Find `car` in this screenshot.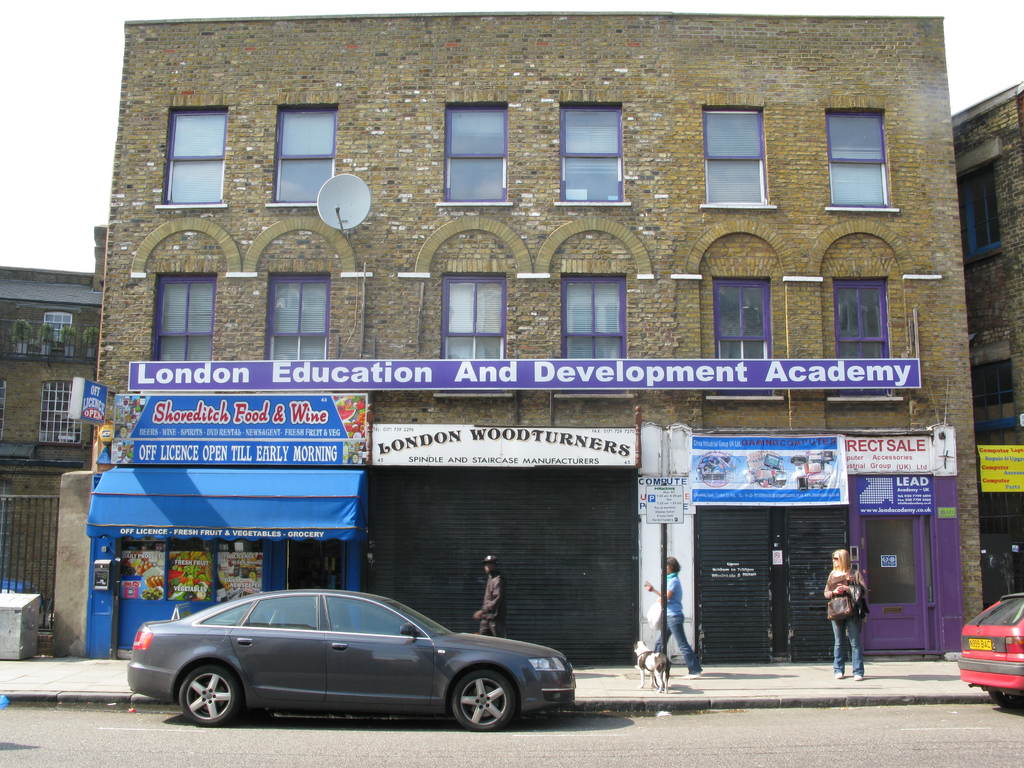
The bounding box for `car` is Rect(963, 590, 1023, 705).
